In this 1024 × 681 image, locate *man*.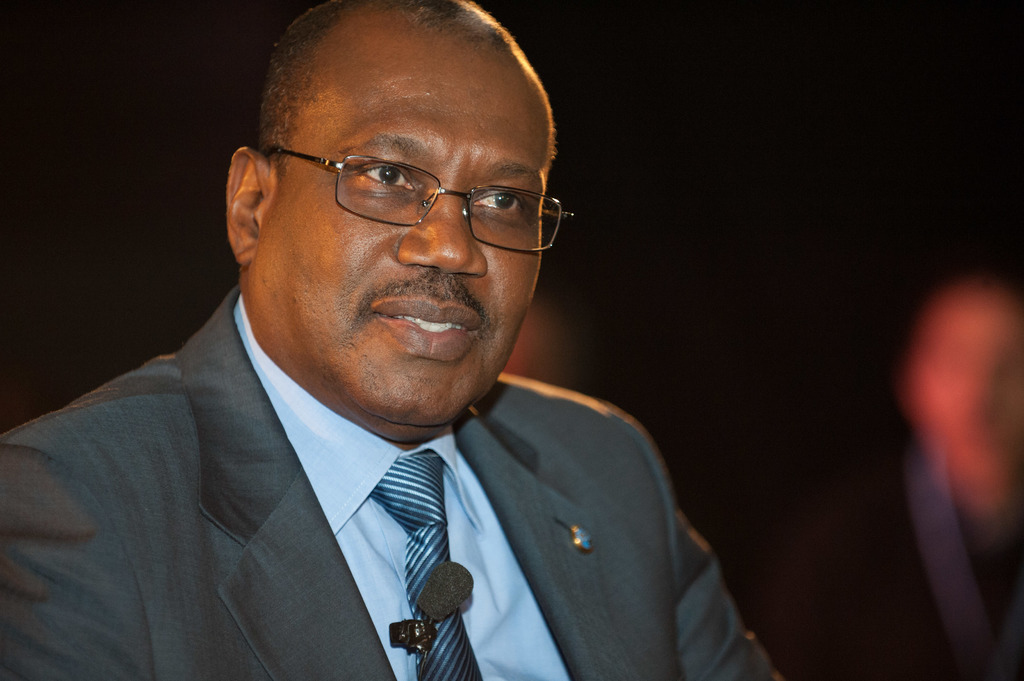
Bounding box: [15,1,791,680].
